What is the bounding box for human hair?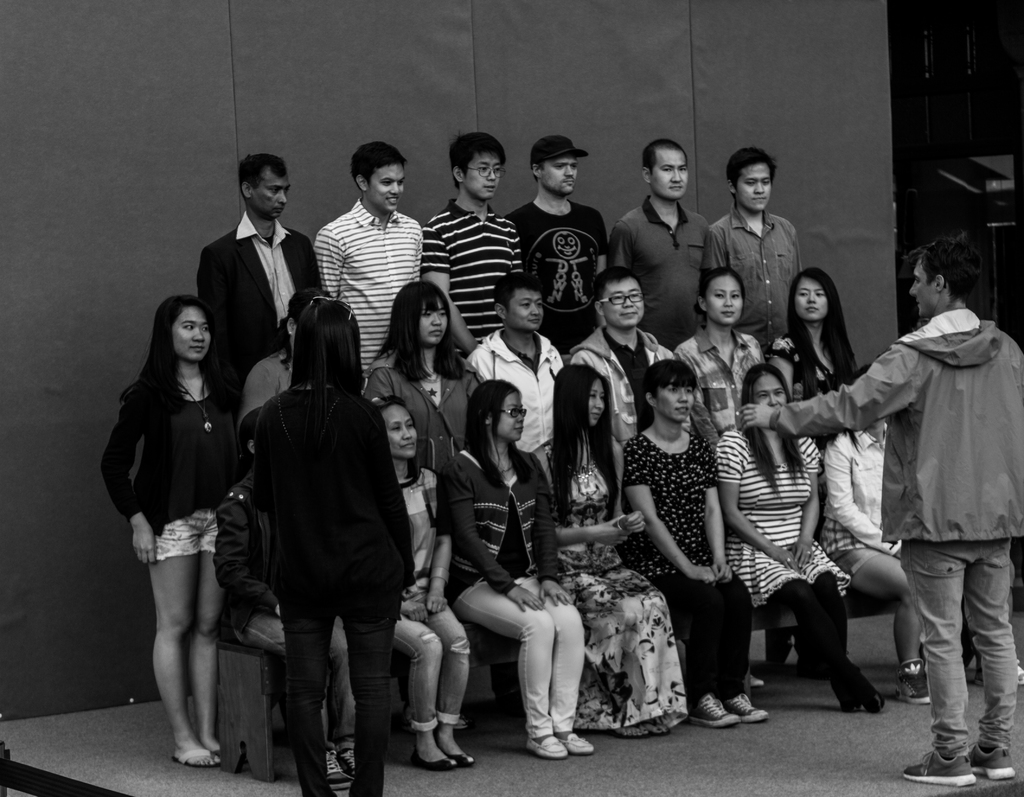
639, 140, 688, 173.
